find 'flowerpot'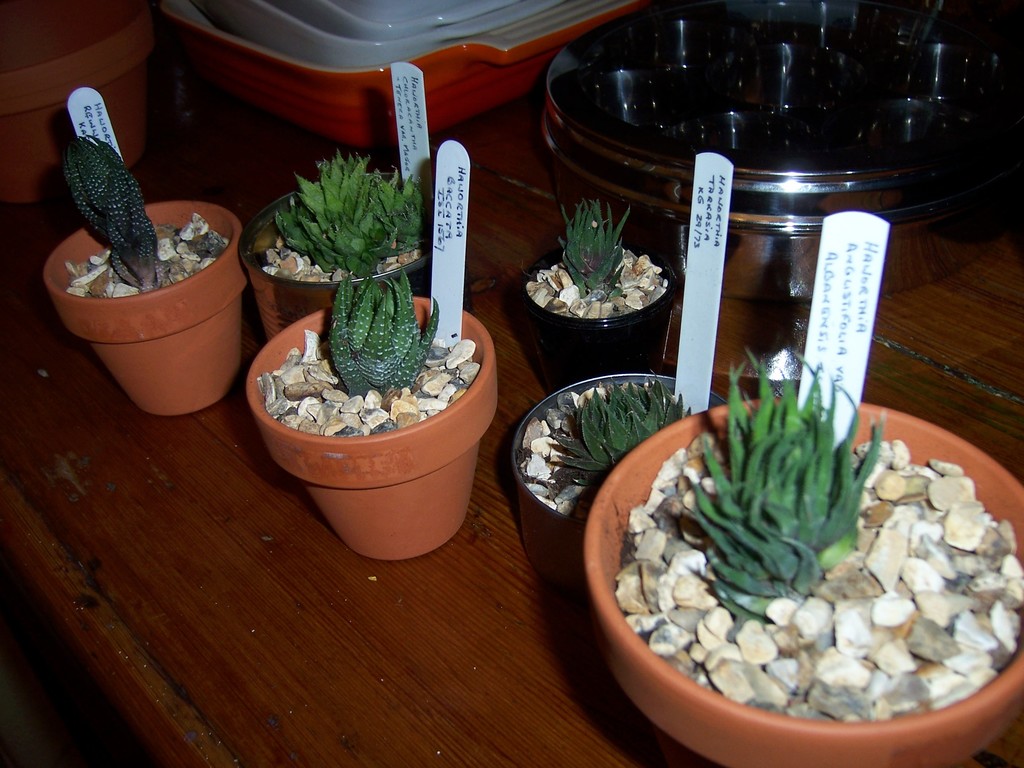
pyautogui.locateOnScreen(509, 367, 720, 595)
